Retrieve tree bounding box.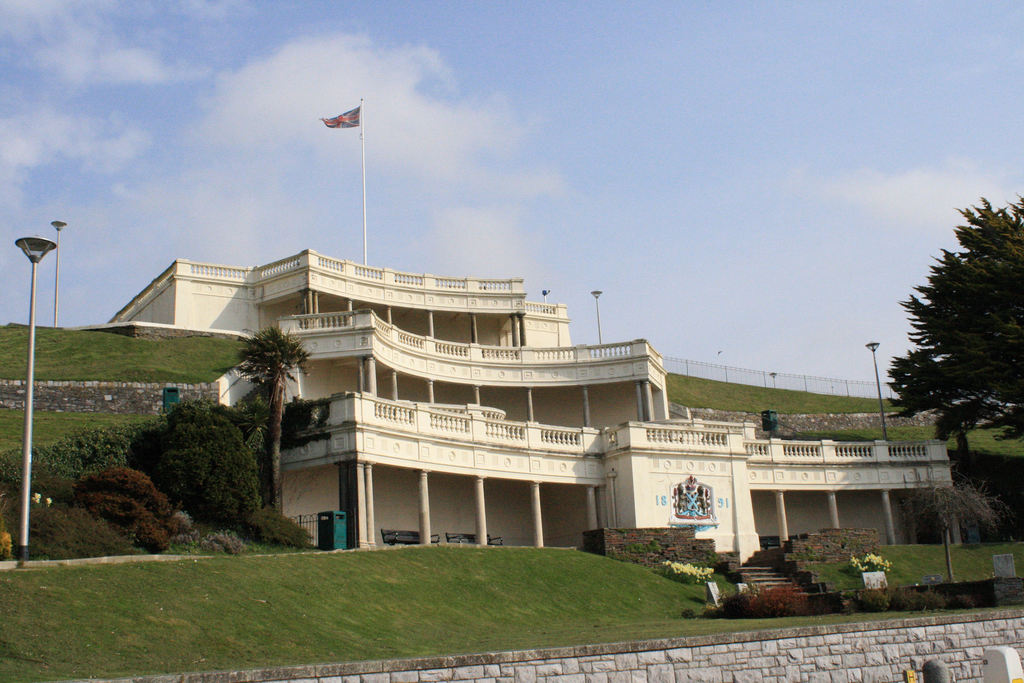
Bounding box: locate(890, 325, 978, 441).
